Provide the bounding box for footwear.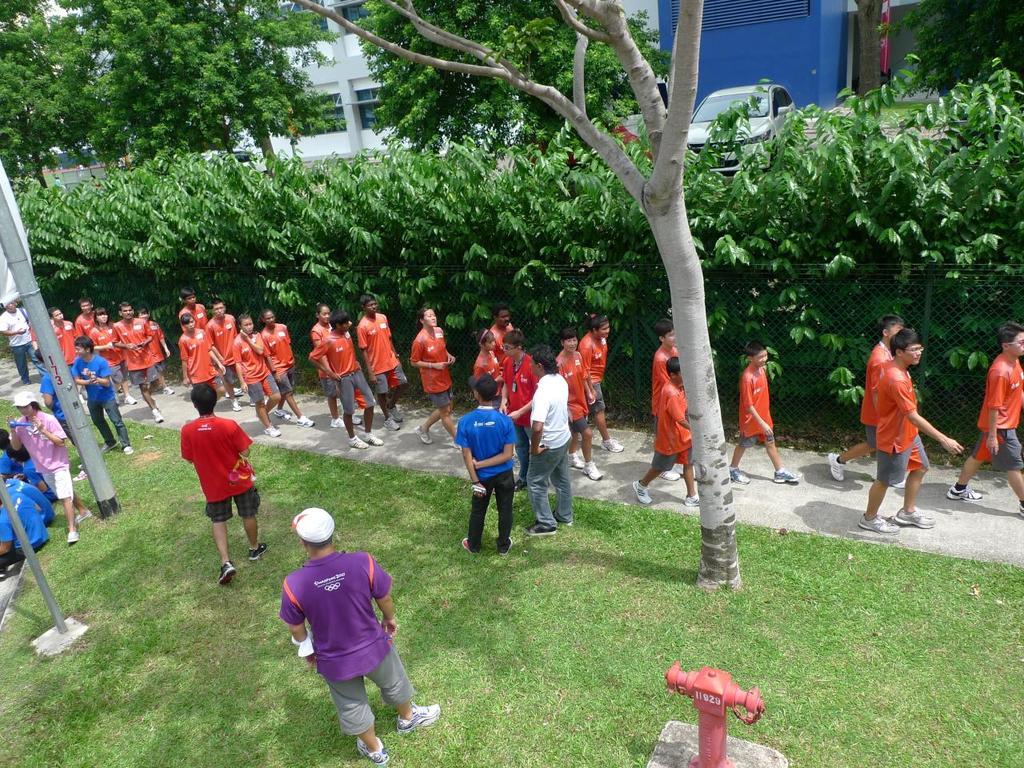
detection(857, 513, 902, 533).
